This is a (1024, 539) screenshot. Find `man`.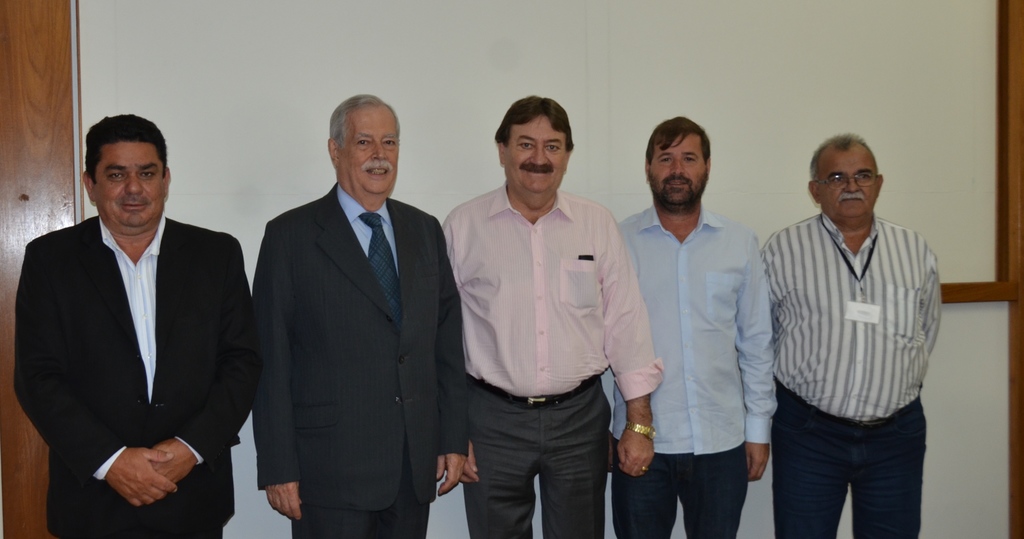
Bounding box: [left=442, top=93, right=663, bottom=536].
